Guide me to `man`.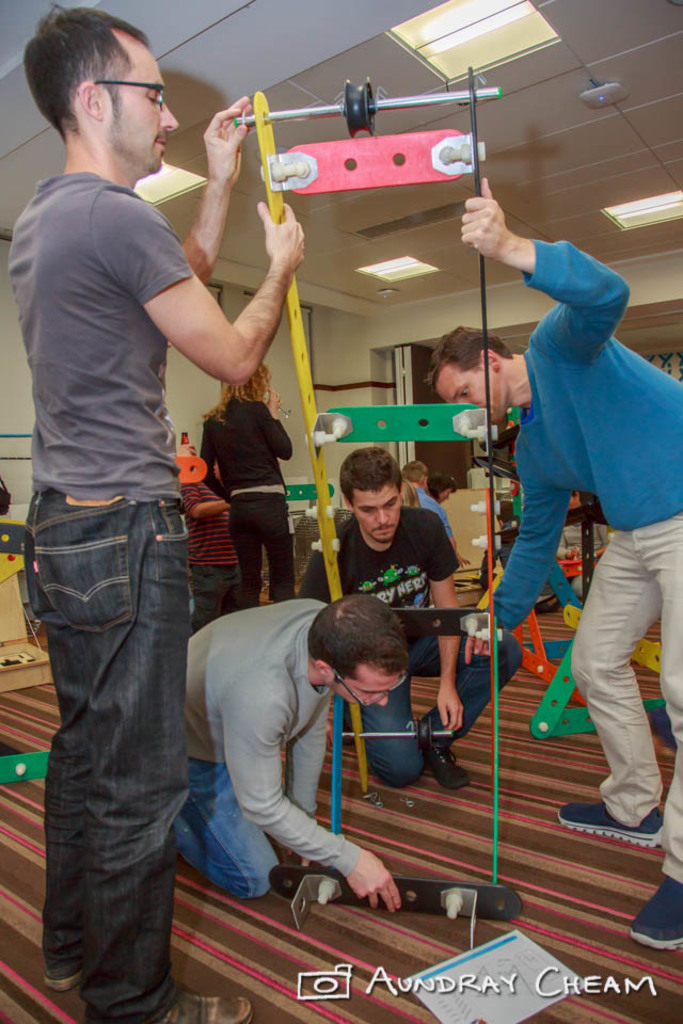
Guidance: {"left": 10, "top": 6, "right": 305, "bottom": 1018}.
